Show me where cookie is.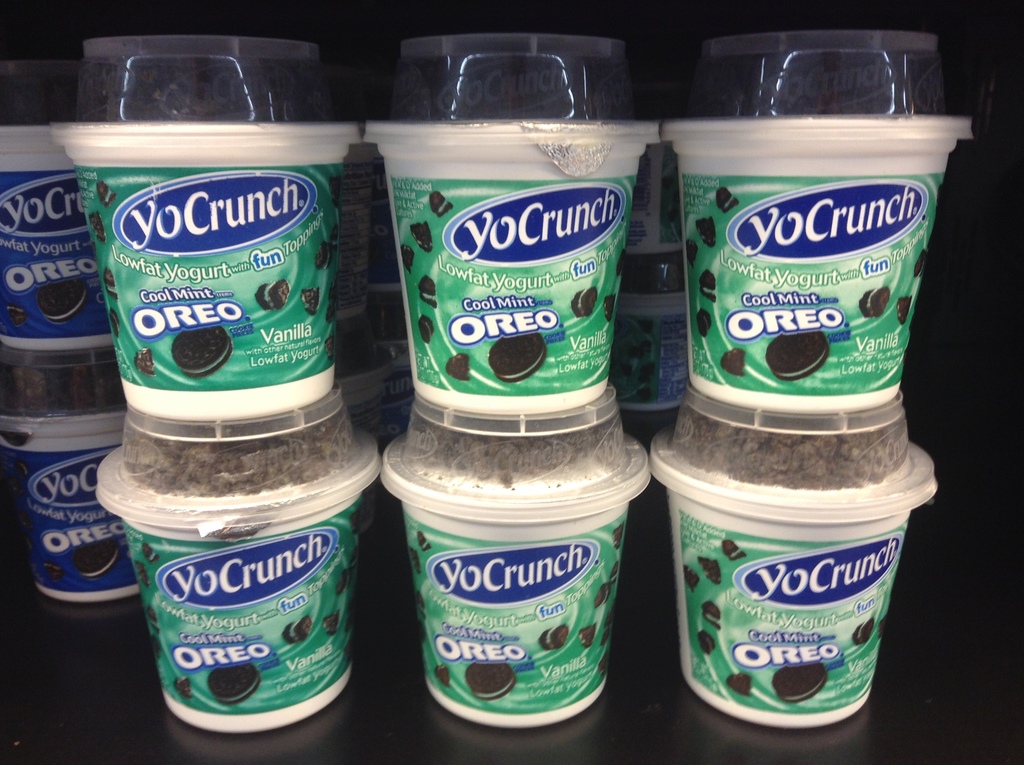
cookie is at 540,624,569,654.
